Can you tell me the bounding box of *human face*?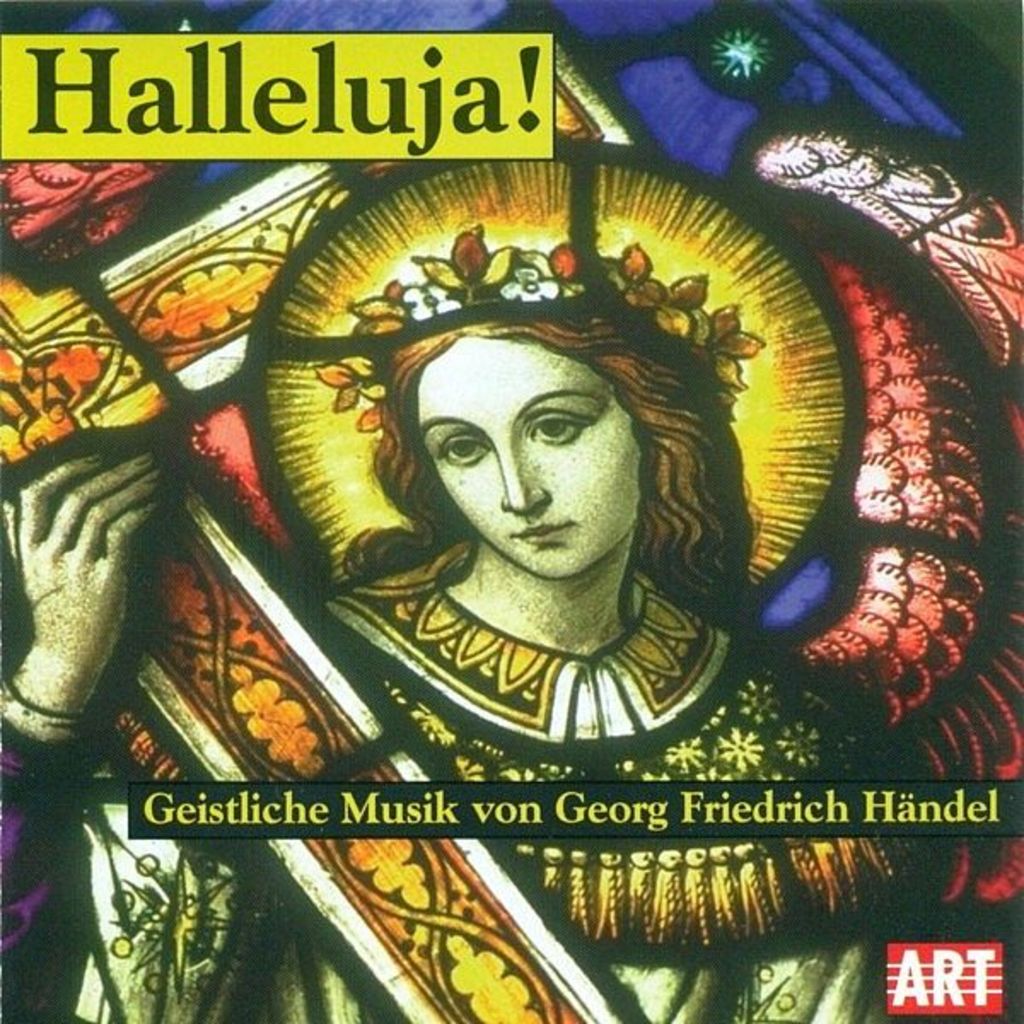
(416,336,643,584).
